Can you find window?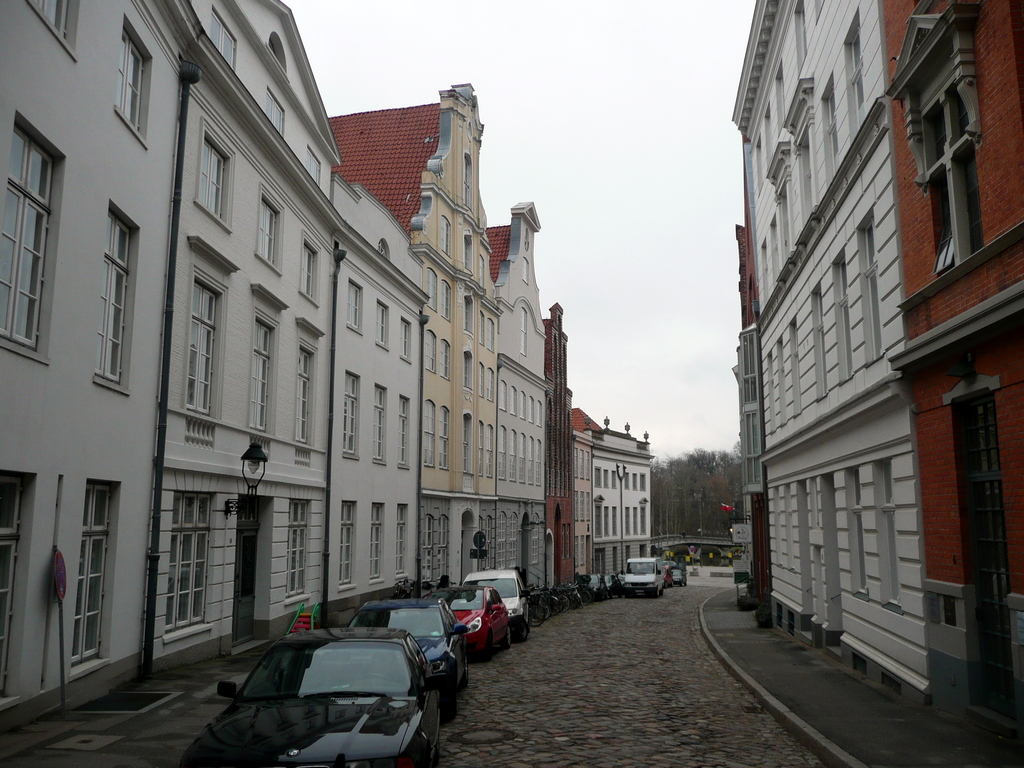
Yes, bounding box: [x1=0, y1=468, x2=31, y2=691].
